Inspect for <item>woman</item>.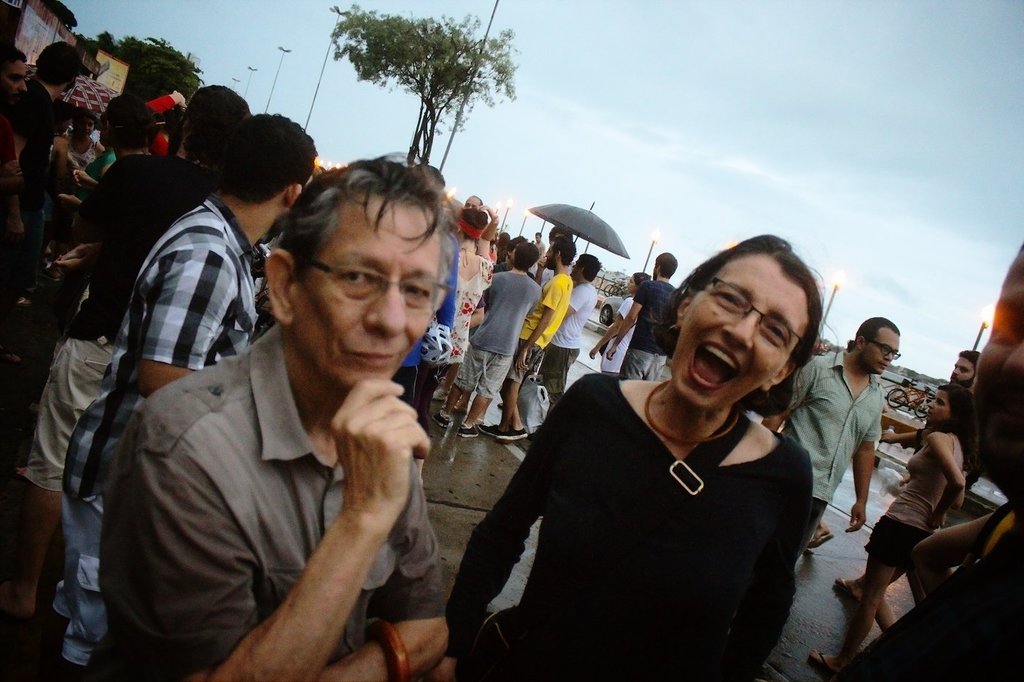
Inspection: [left=51, top=110, right=109, bottom=175].
